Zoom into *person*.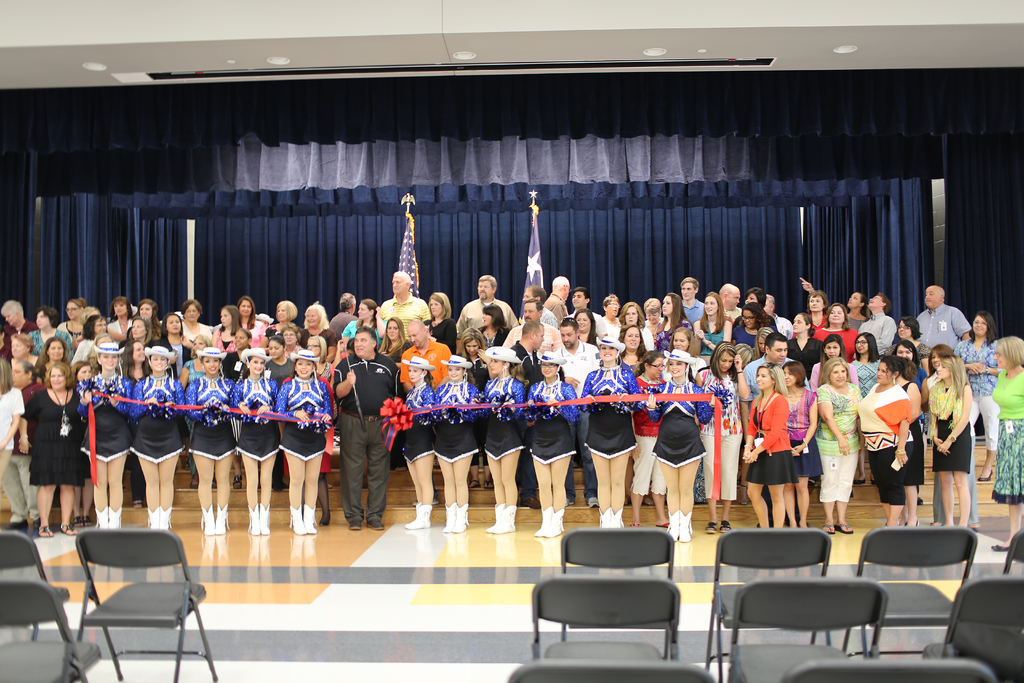
Zoom target: (x1=323, y1=323, x2=401, y2=547).
